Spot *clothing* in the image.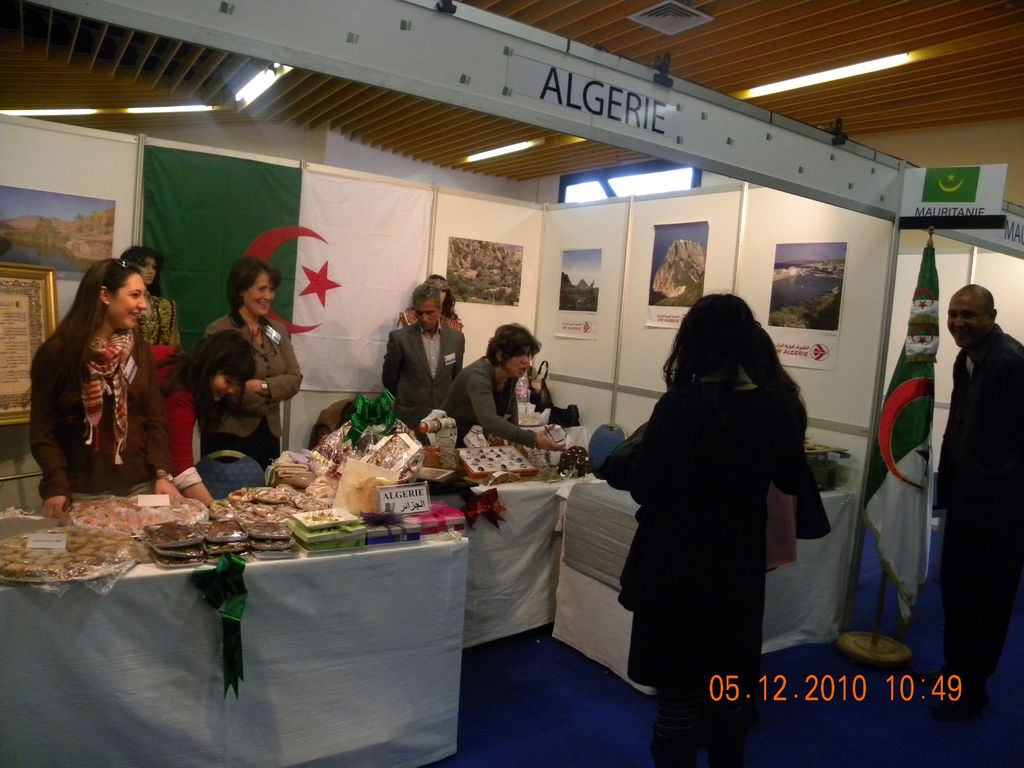
*clothing* found at <box>17,286,180,506</box>.
